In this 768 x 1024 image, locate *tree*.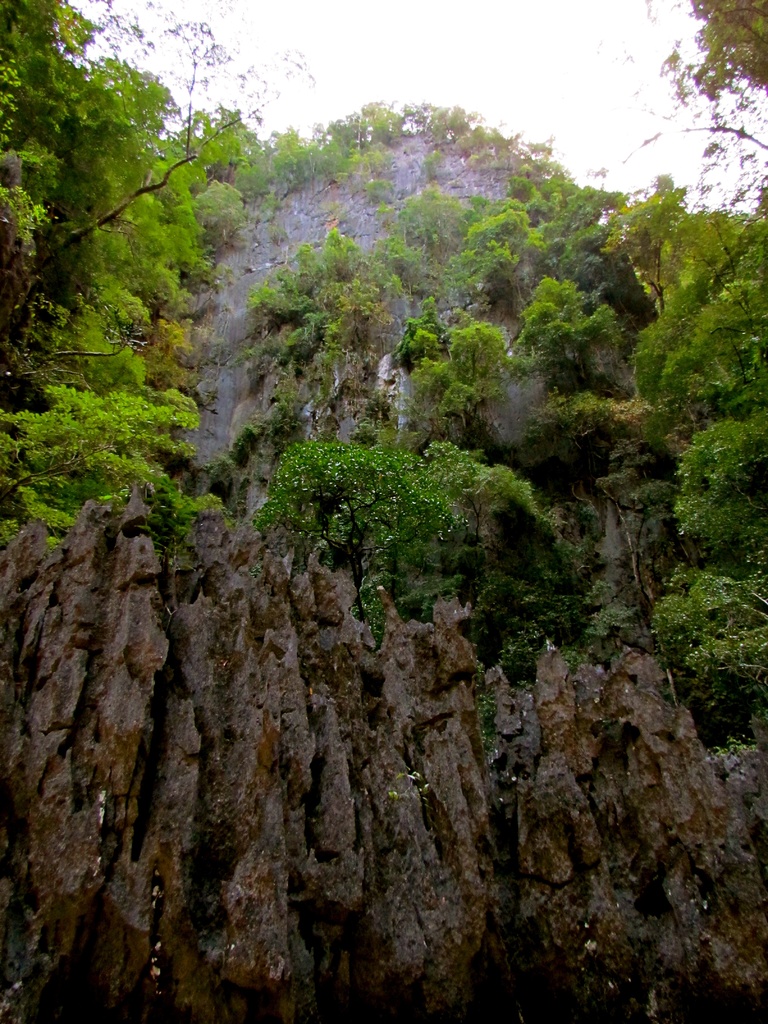
Bounding box: detection(0, 0, 178, 313).
